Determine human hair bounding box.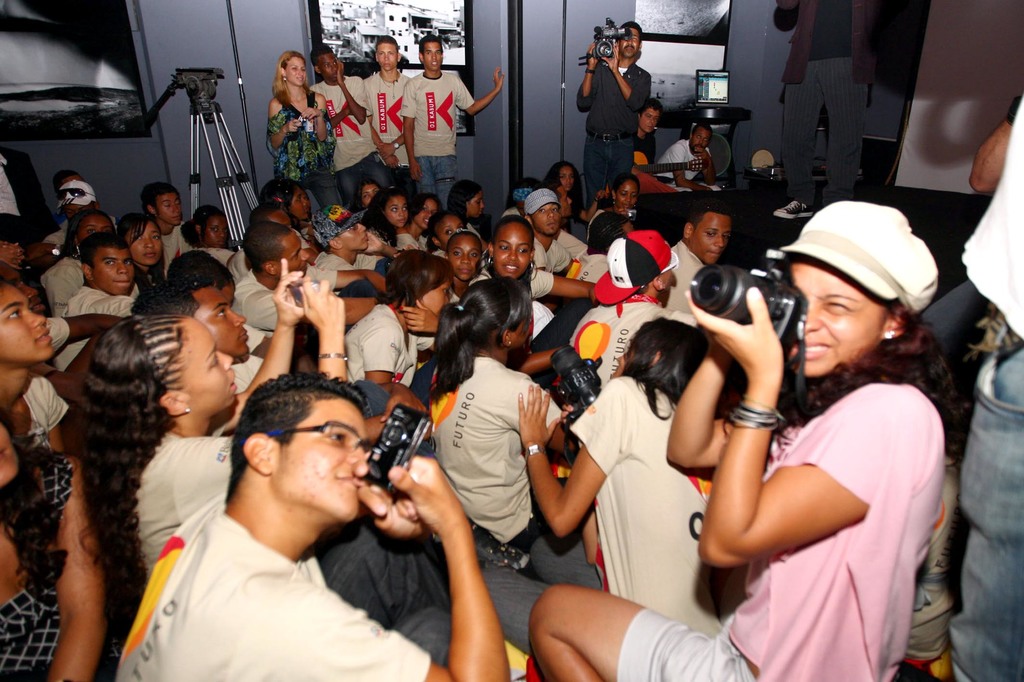
Determined: region(82, 231, 126, 279).
